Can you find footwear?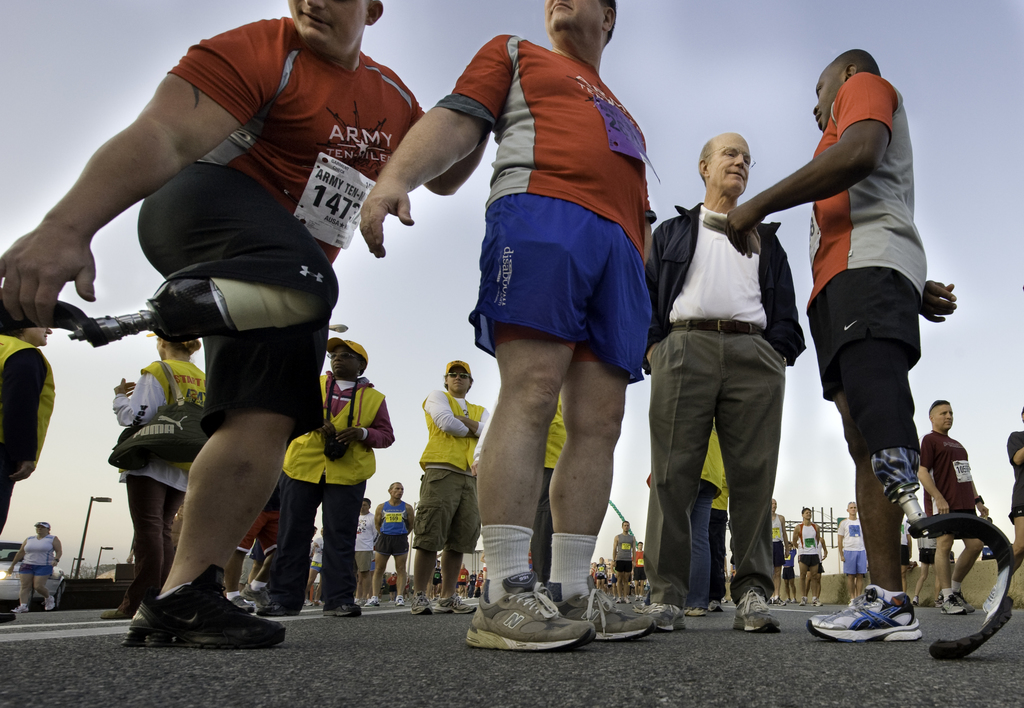
Yes, bounding box: <bbox>101, 594, 138, 622</bbox>.
